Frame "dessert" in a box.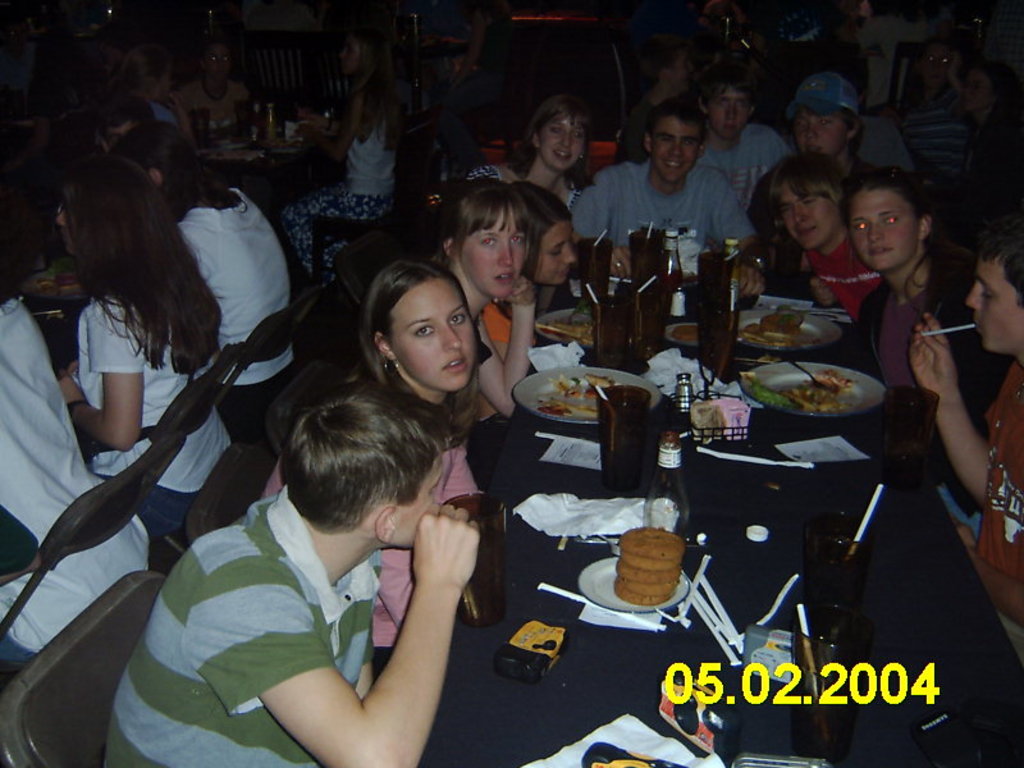
{"left": 612, "top": 525, "right": 689, "bottom": 611}.
